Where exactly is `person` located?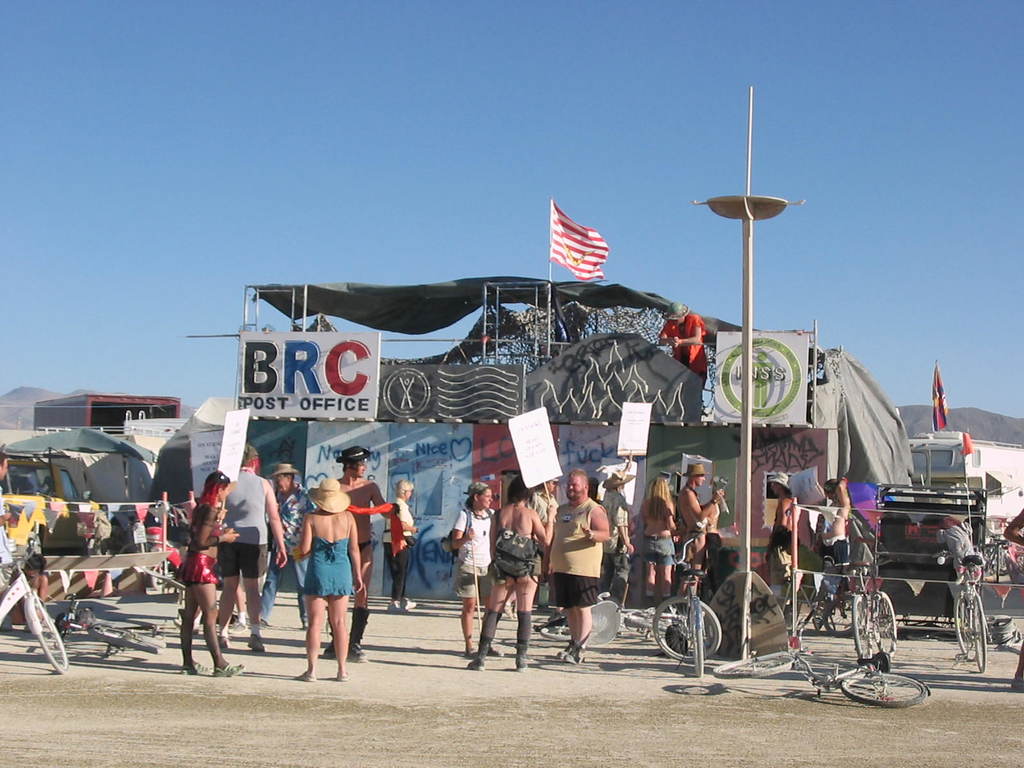
Its bounding box is [left=381, top=478, right=421, bottom=610].
